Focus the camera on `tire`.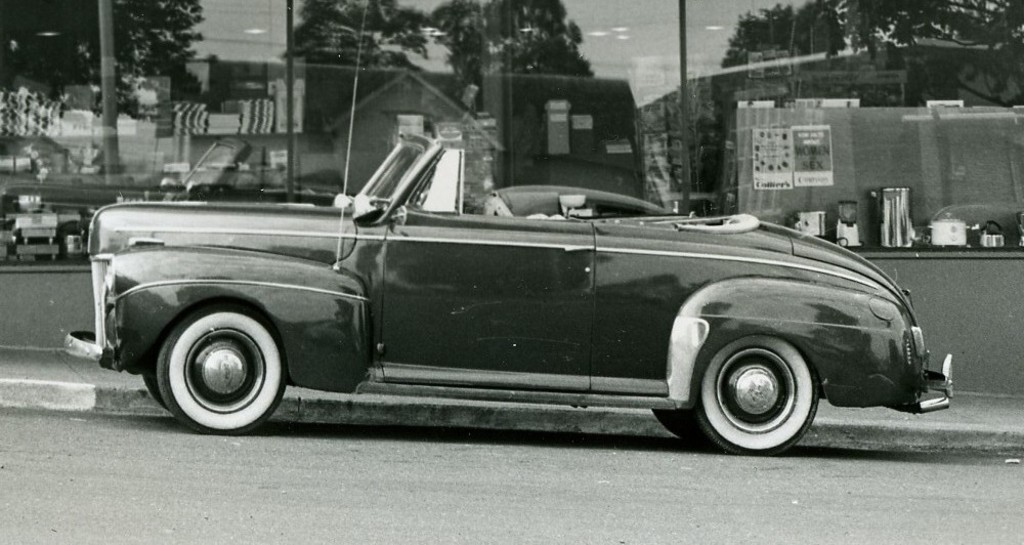
Focus region: 159/309/289/433.
